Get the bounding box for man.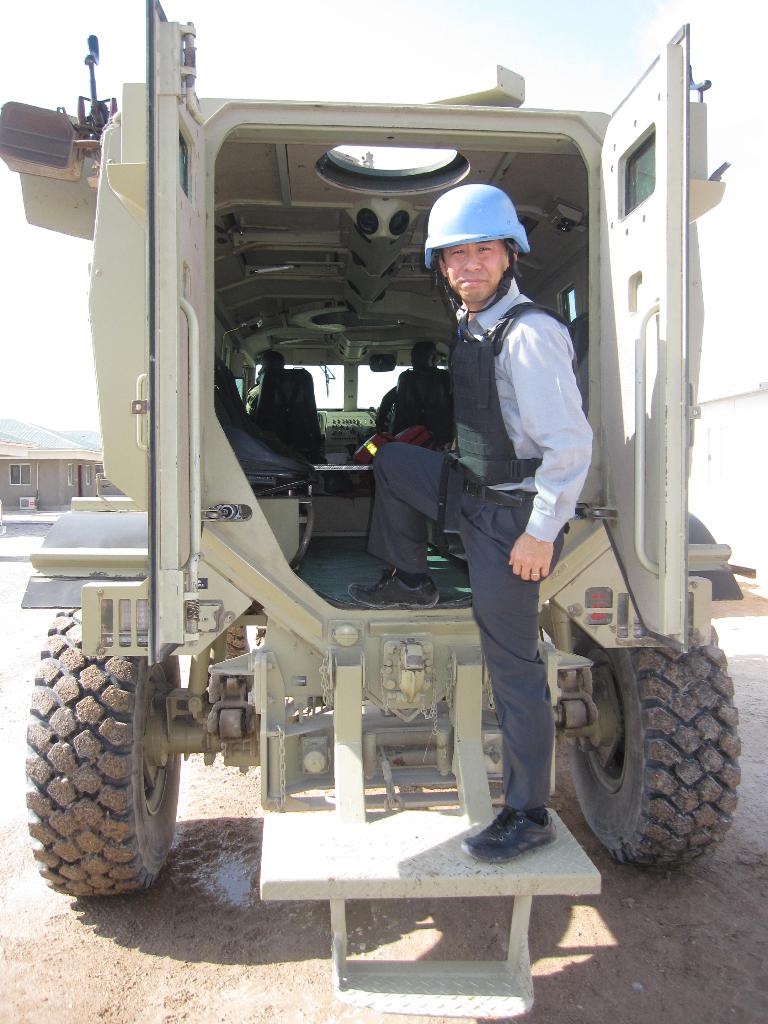
[left=373, top=340, right=442, bottom=428].
